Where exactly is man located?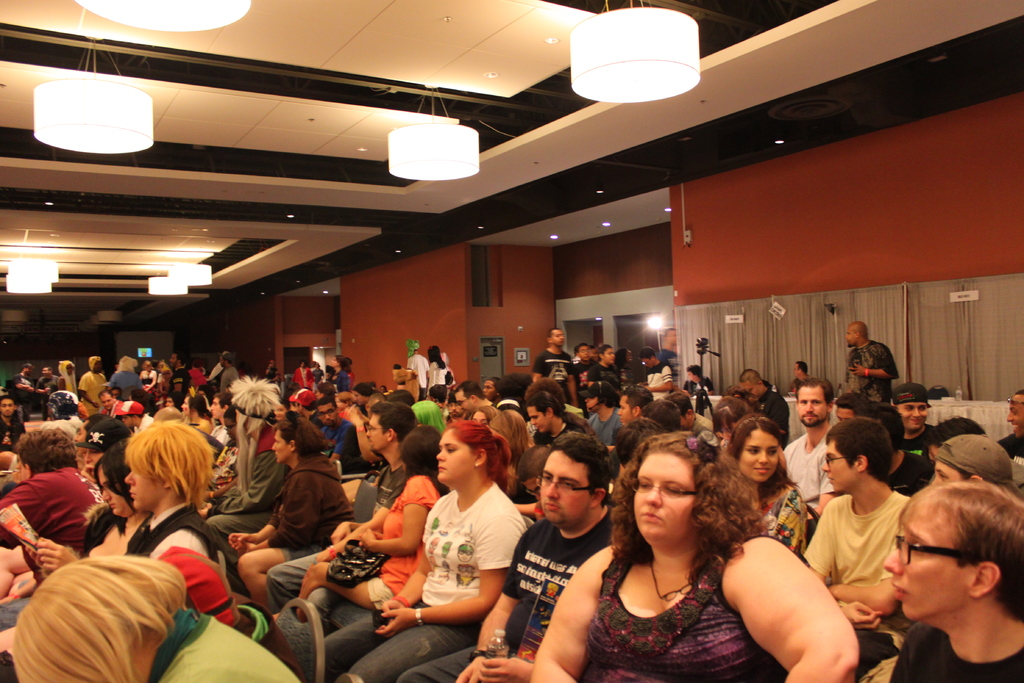
Its bounding box is BBox(74, 354, 113, 418).
